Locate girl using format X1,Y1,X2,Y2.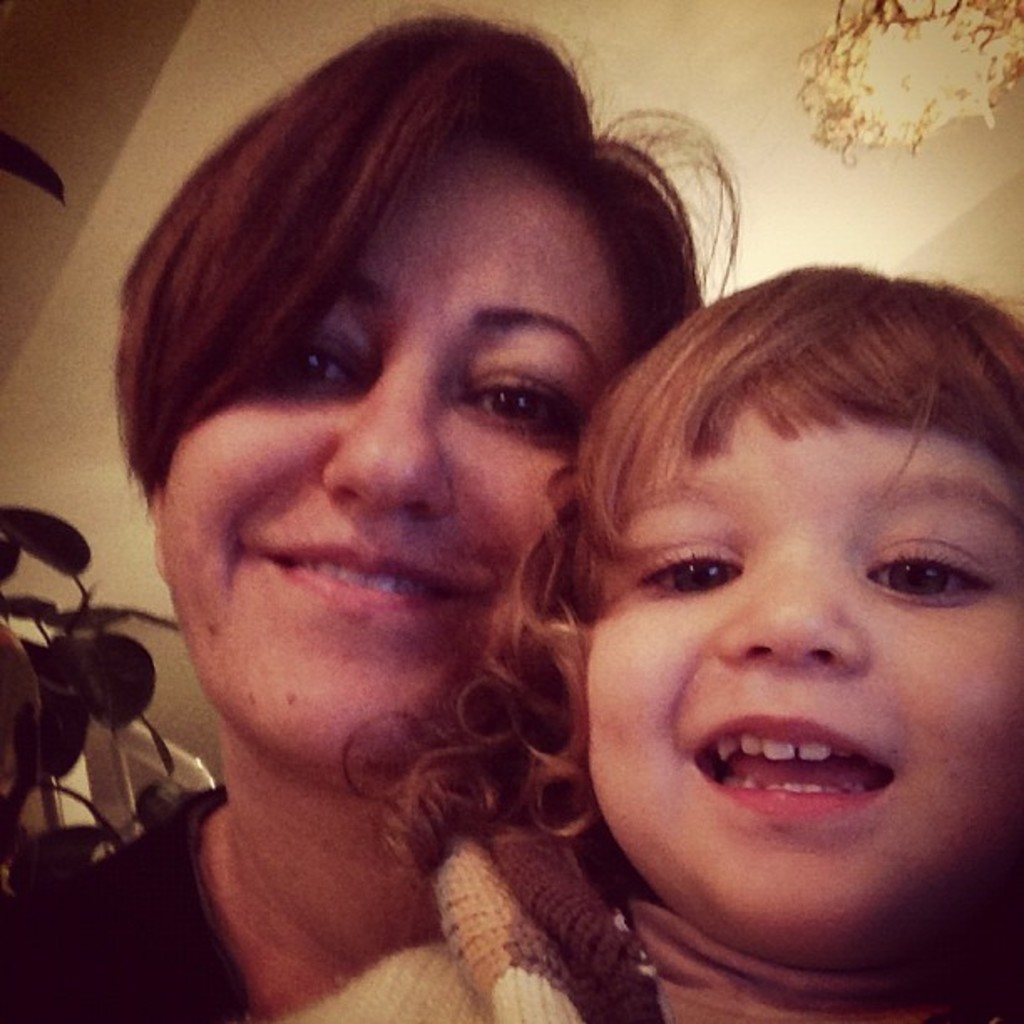
0,0,745,1022.
